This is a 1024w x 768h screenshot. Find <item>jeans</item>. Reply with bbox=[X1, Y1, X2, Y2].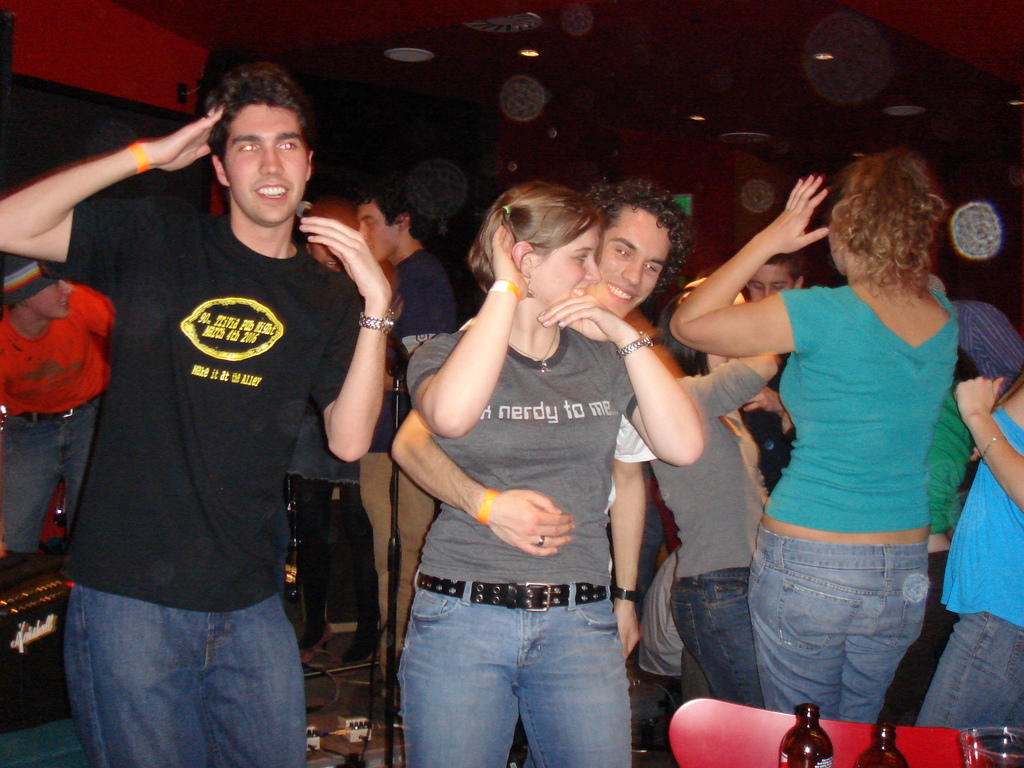
bbox=[917, 611, 1023, 729].
